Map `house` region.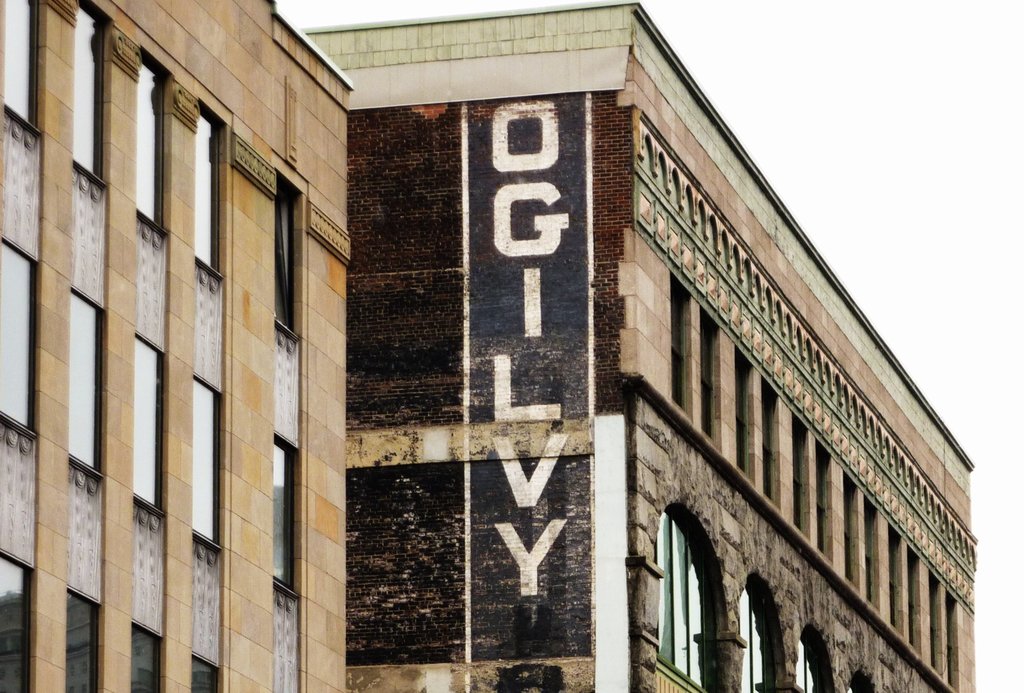
Mapped to [x1=300, y1=22, x2=980, y2=689].
